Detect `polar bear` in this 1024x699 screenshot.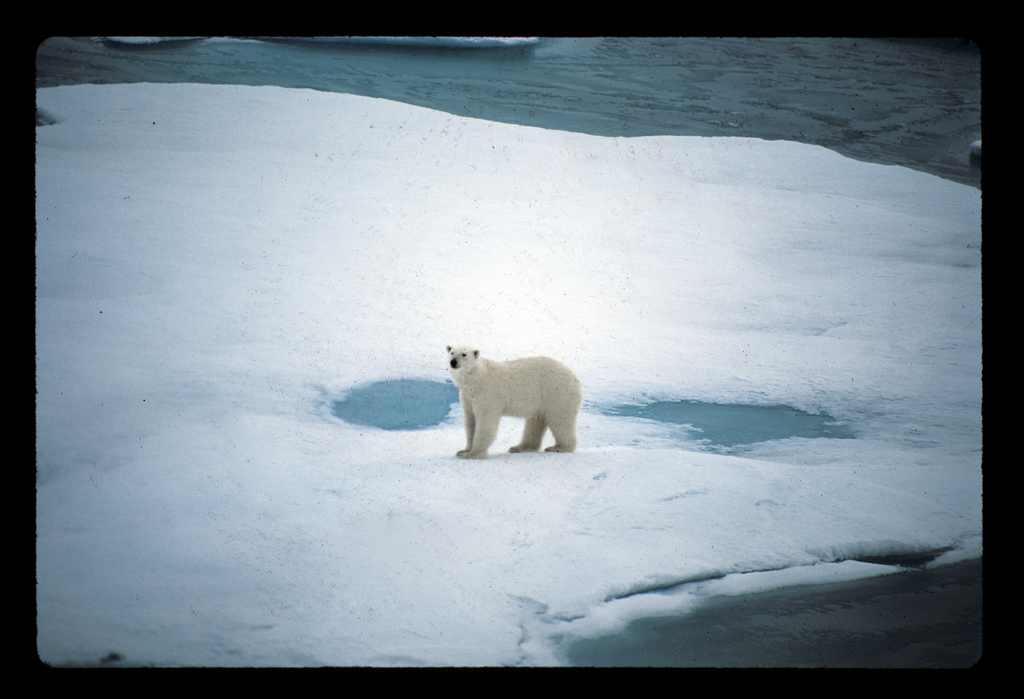
Detection: bbox=[445, 347, 586, 459].
